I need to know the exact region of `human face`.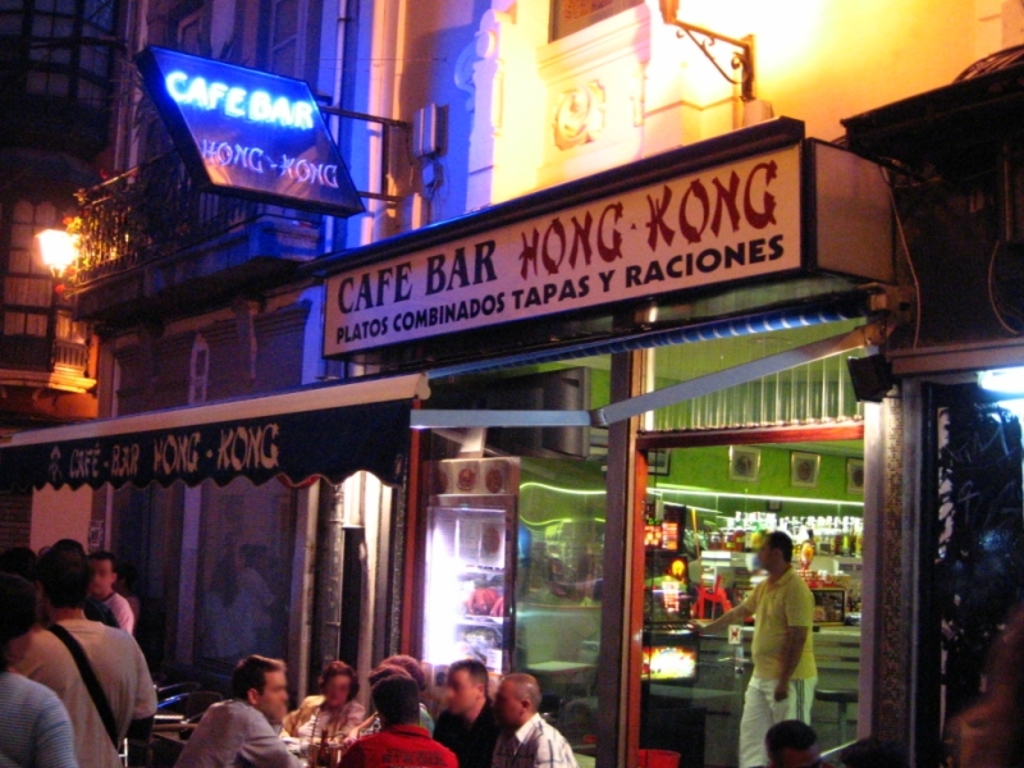
Region: [92, 556, 115, 594].
